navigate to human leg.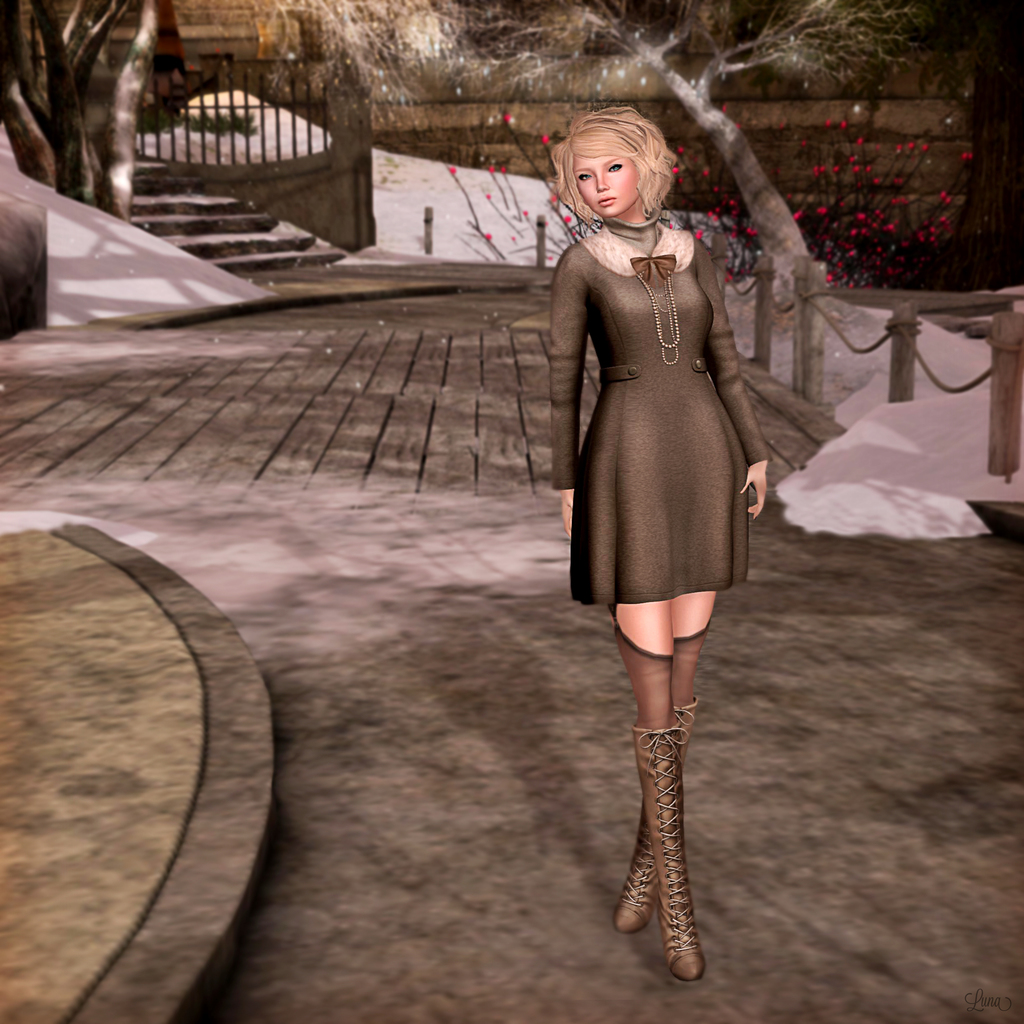
Navigation target: box(614, 593, 702, 982).
